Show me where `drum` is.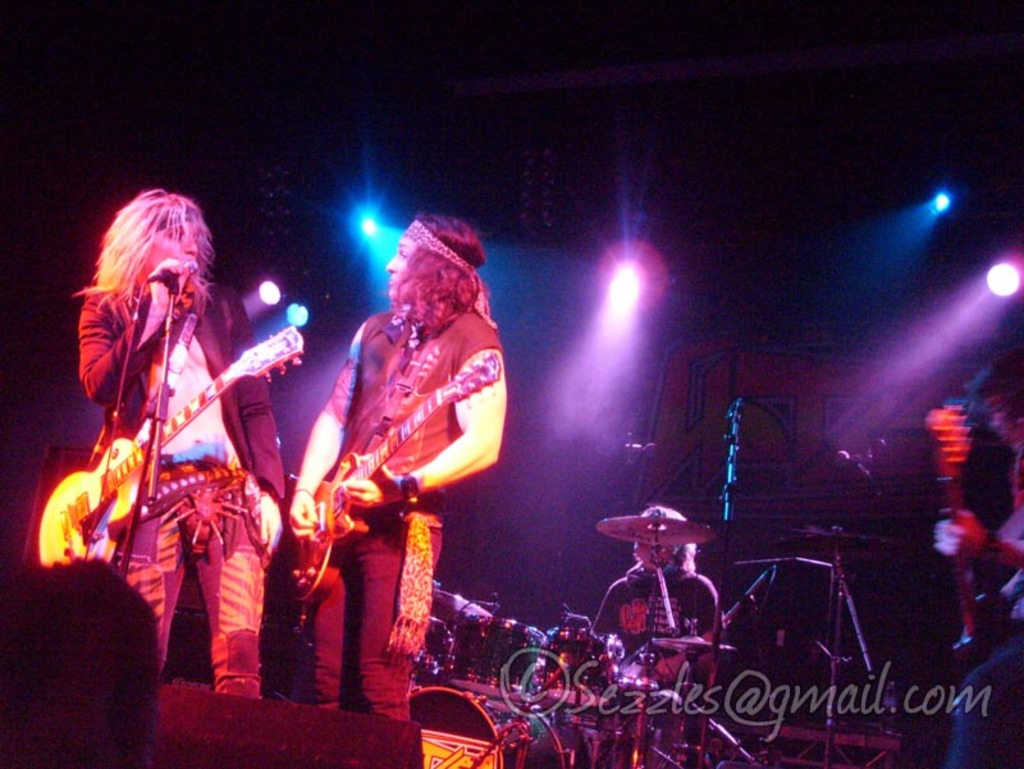
`drum` is at {"x1": 413, "y1": 583, "x2": 486, "y2": 686}.
